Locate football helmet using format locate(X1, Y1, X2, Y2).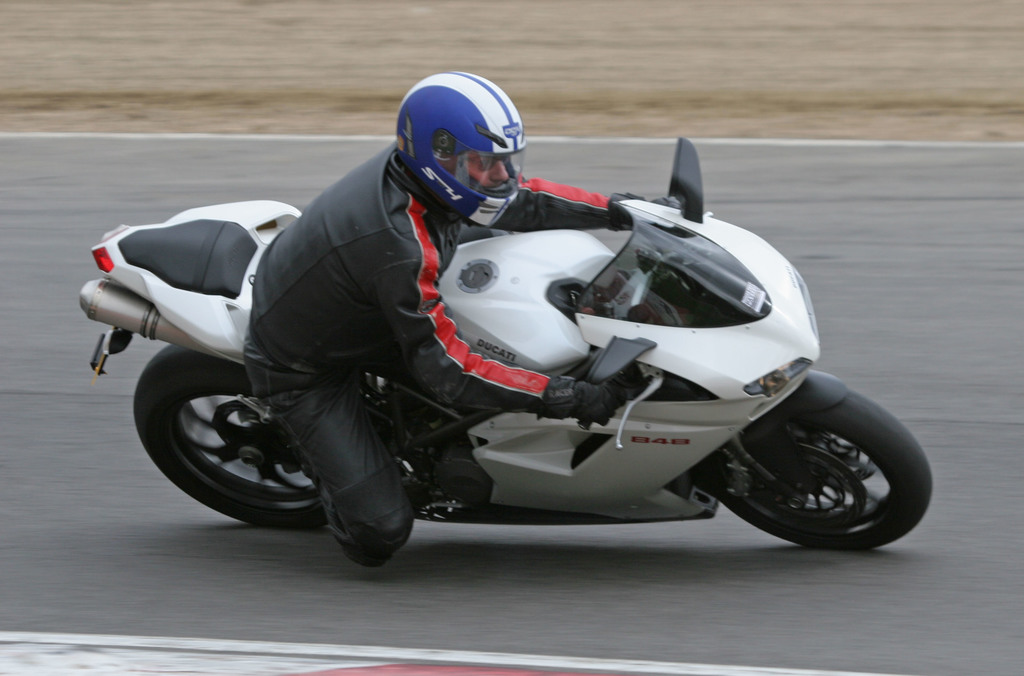
locate(371, 98, 540, 229).
